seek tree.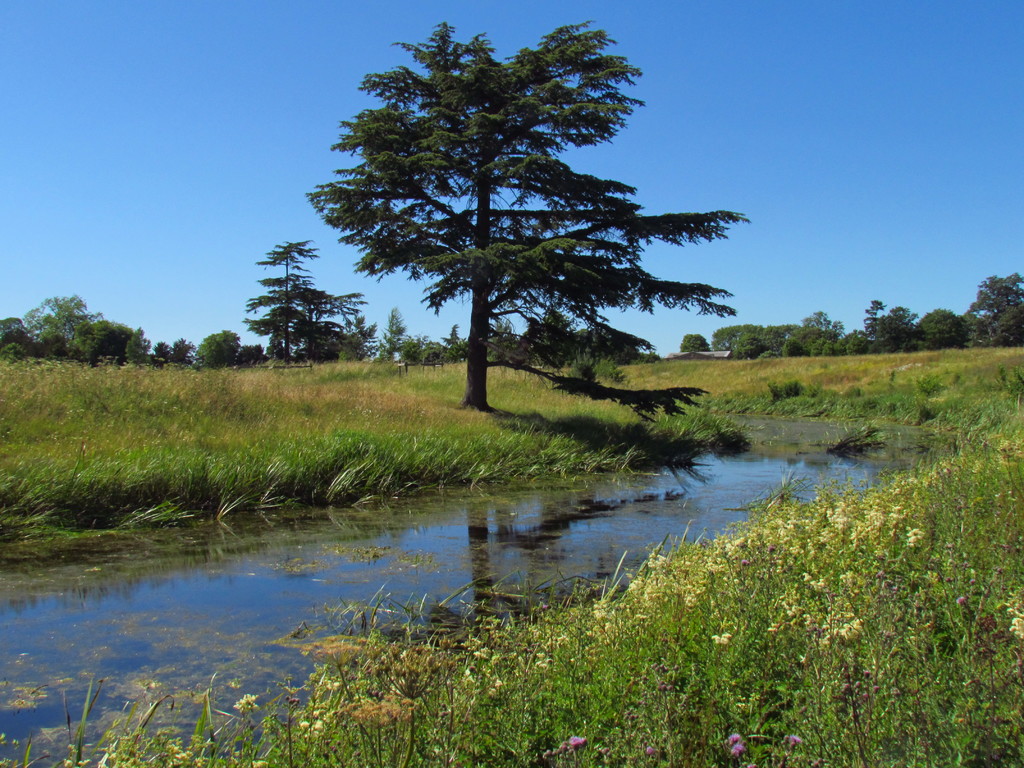
484/316/535/362.
